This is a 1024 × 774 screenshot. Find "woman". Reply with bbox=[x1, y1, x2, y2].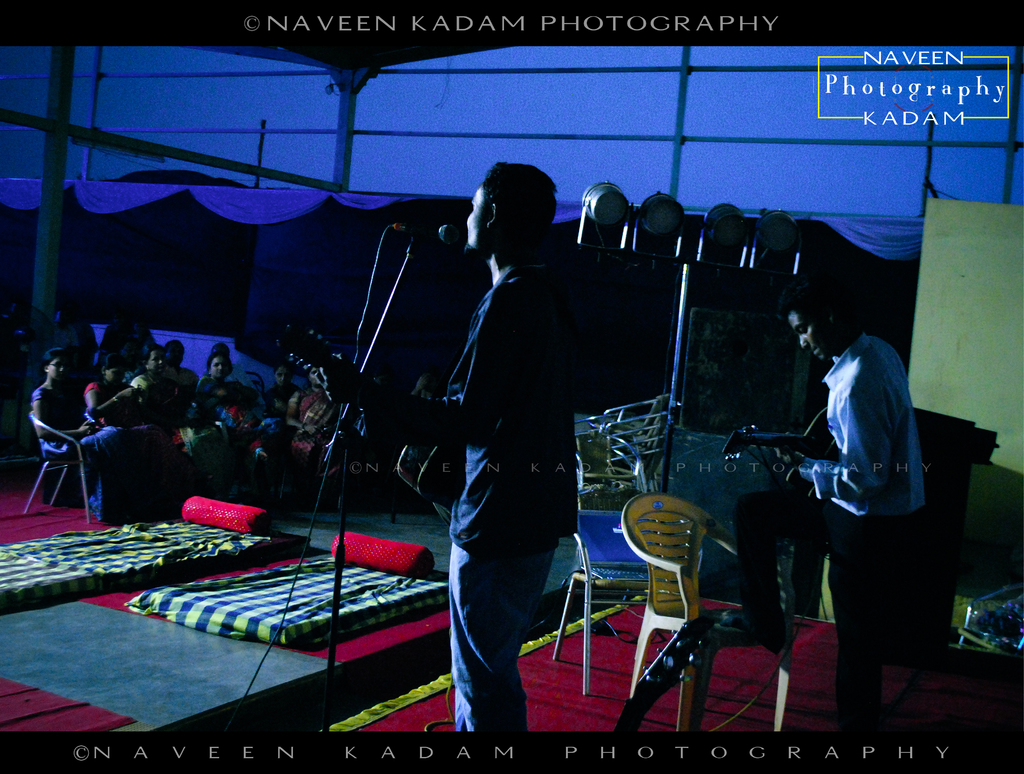
bbox=[83, 363, 169, 497].
